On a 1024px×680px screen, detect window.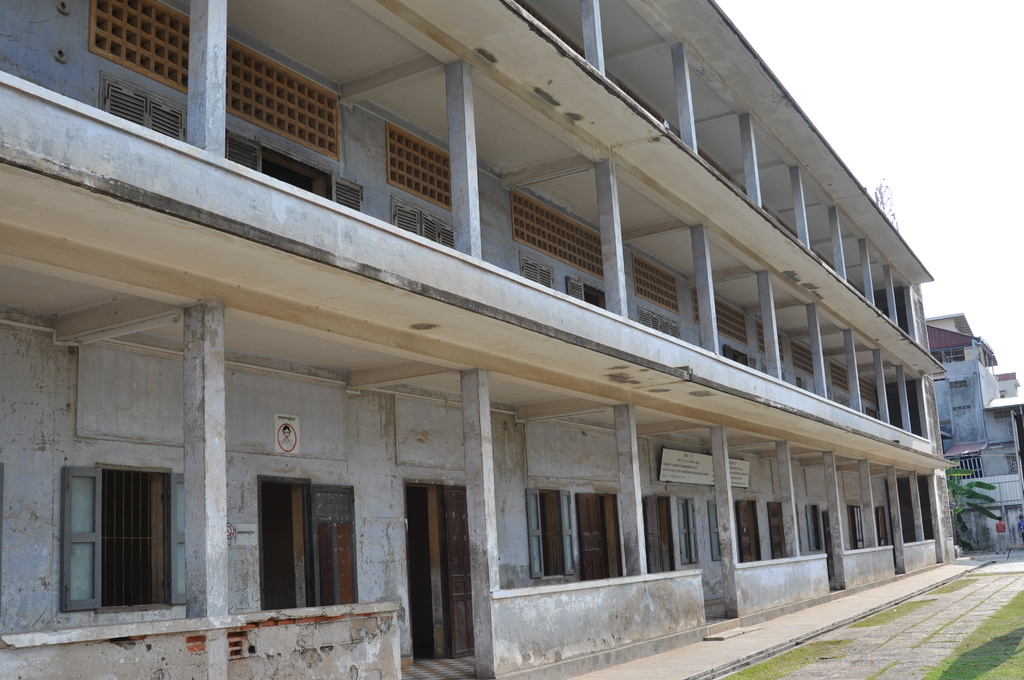
Rect(758, 318, 781, 357).
